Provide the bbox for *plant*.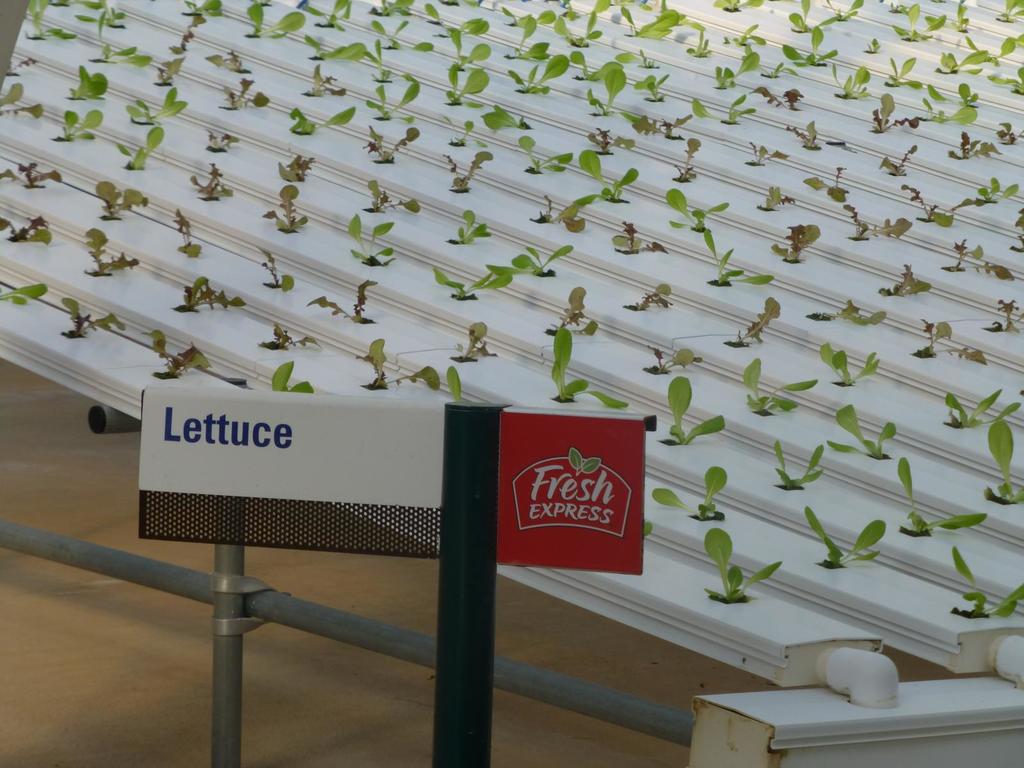
left=202, top=127, right=241, bottom=147.
